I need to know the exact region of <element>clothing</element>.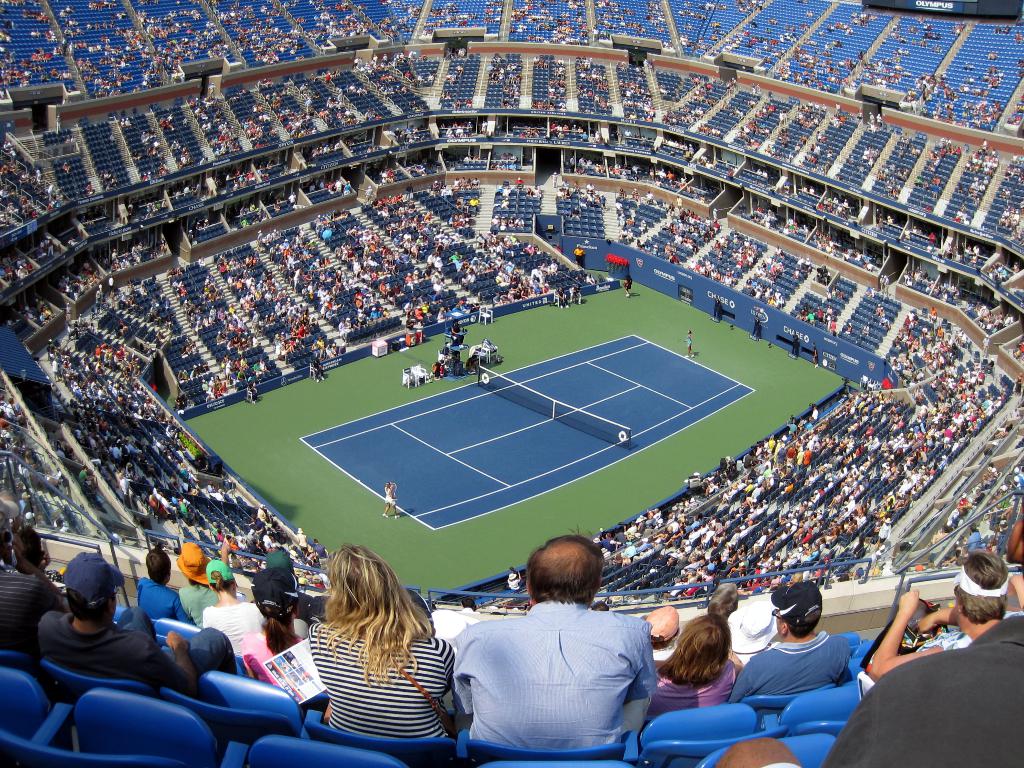
Region: 202/593/273/668.
